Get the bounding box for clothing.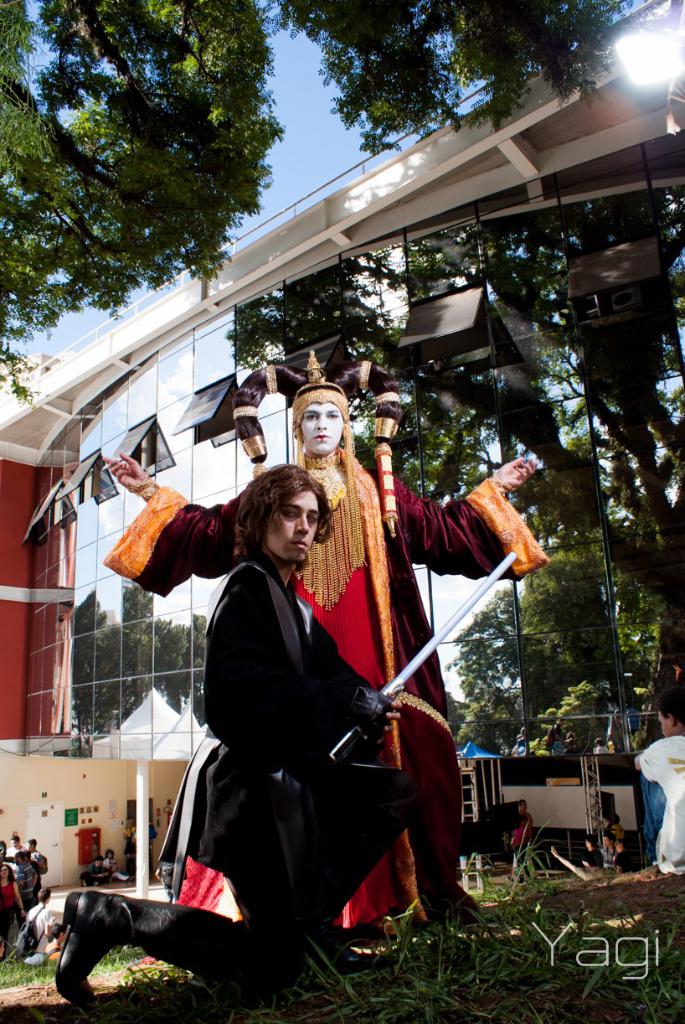
<region>25, 897, 47, 961</region>.
